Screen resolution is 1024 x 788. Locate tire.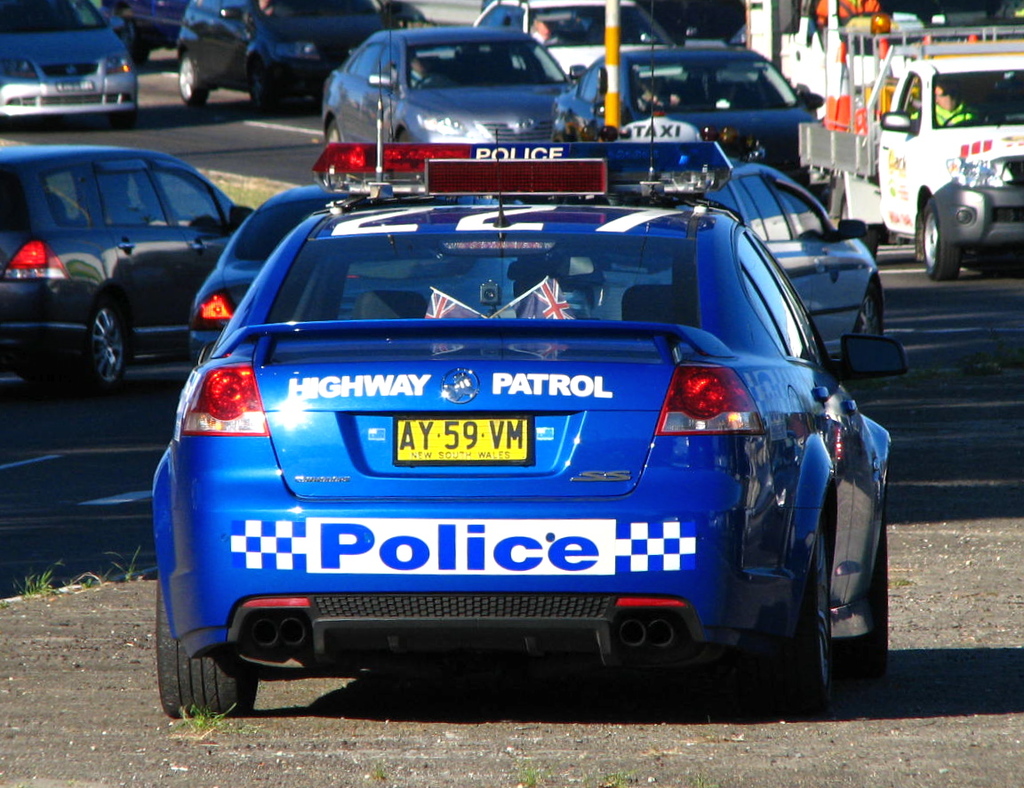
120:27:150:66.
